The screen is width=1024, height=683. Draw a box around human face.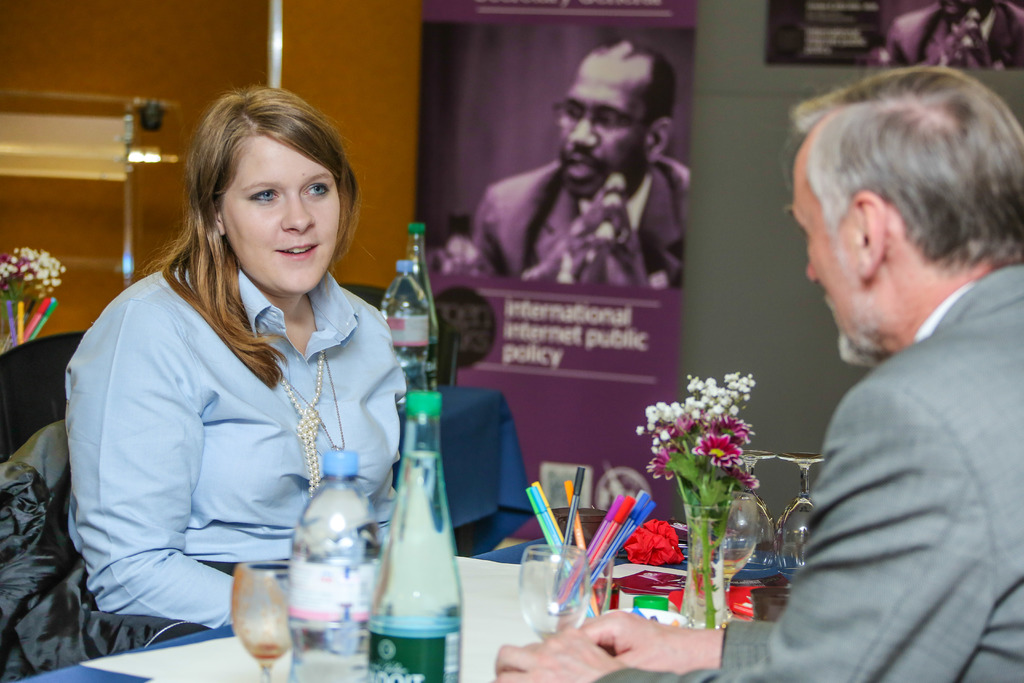
806 169 858 361.
